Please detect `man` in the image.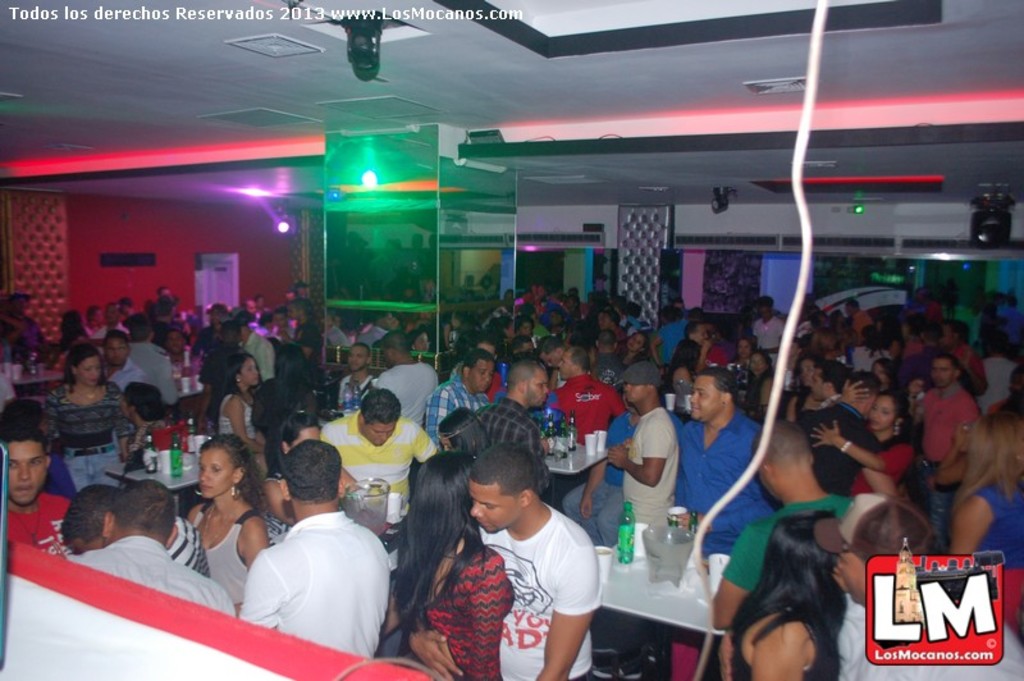
{"x1": 750, "y1": 298, "x2": 792, "y2": 346}.
